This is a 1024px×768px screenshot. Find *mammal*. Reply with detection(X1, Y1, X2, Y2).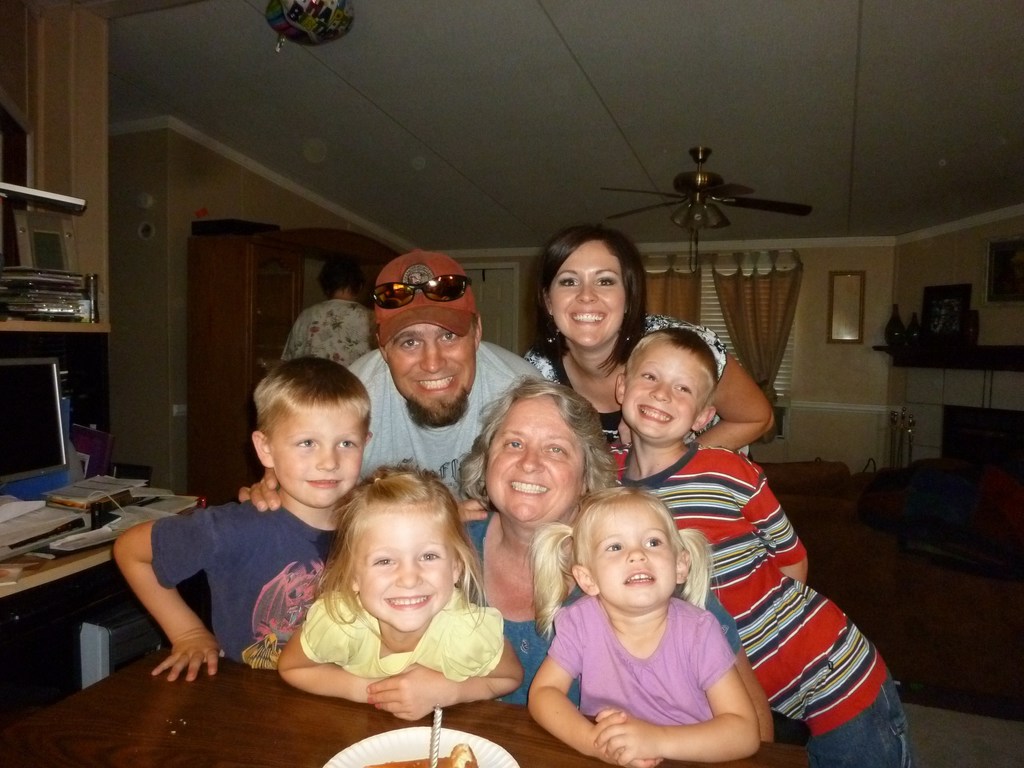
detection(111, 352, 371, 680).
